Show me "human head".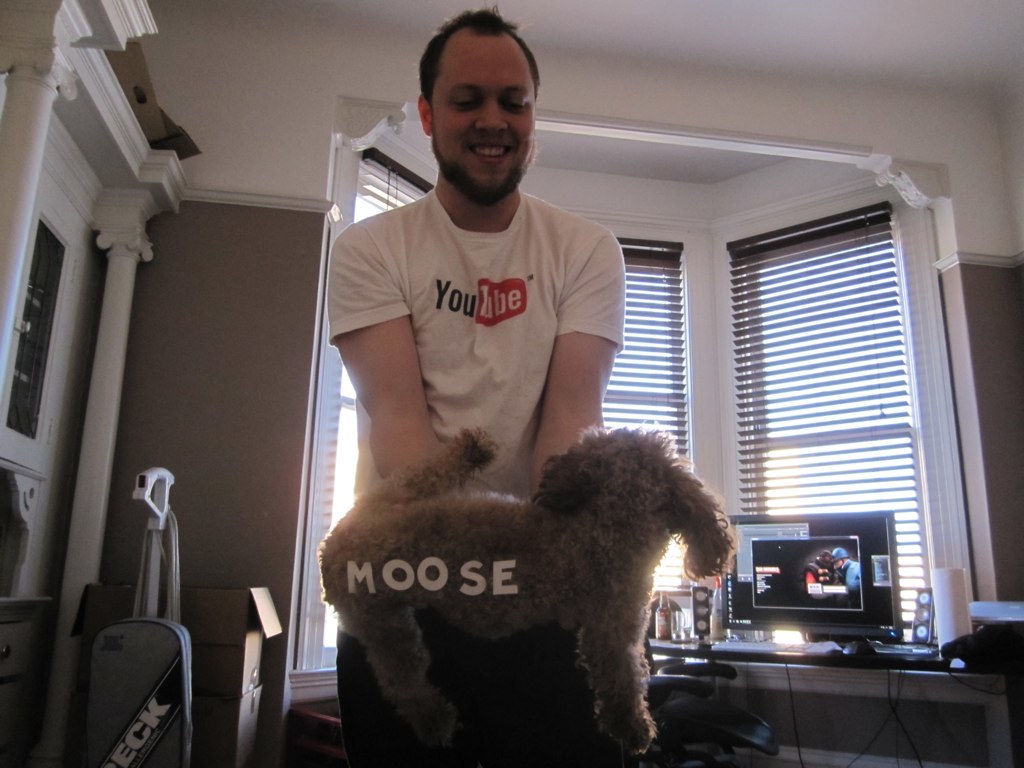
"human head" is here: bbox(404, 8, 545, 182).
